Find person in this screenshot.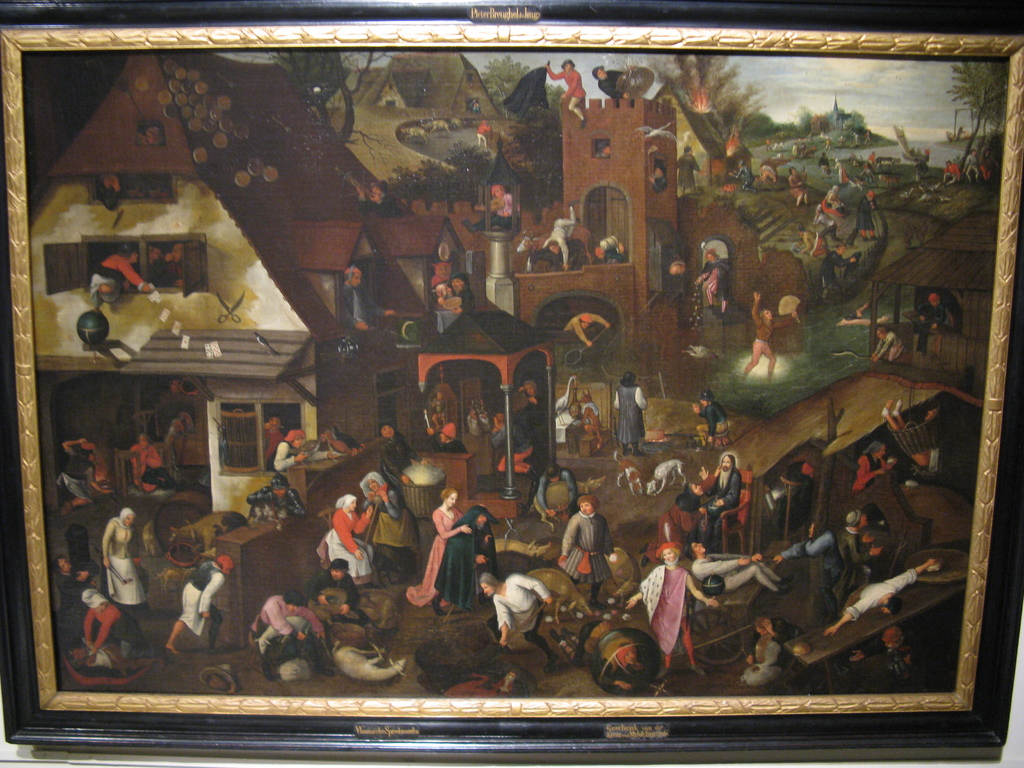
The bounding box for person is bbox(55, 441, 113, 518).
